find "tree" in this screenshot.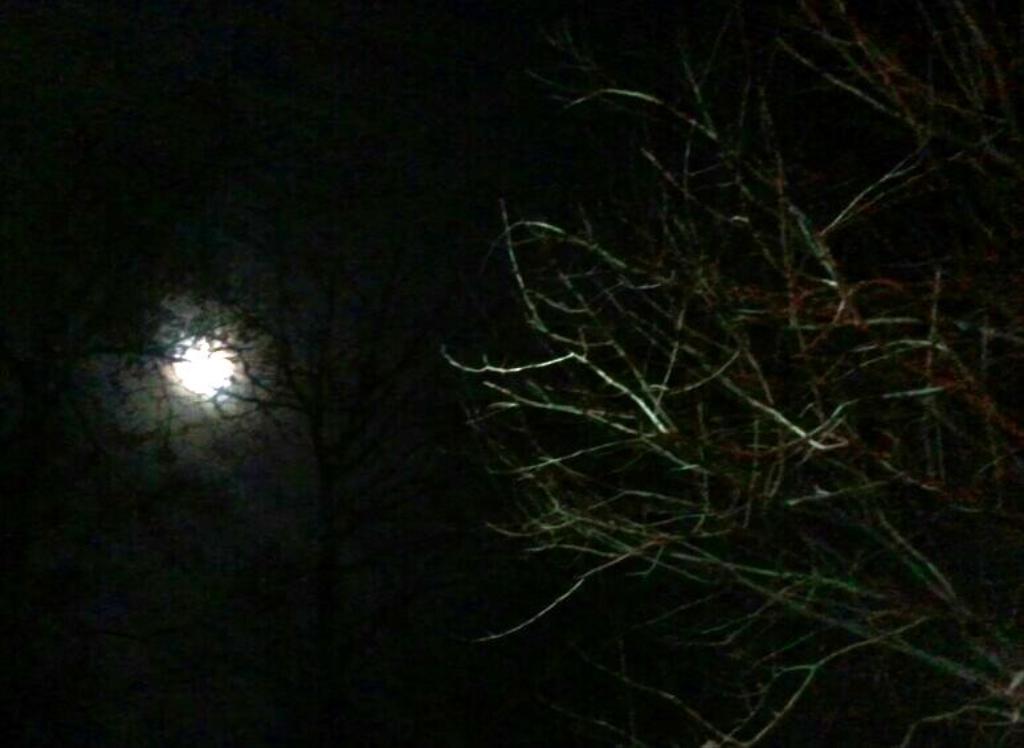
The bounding box for "tree" is bbox=[441, 0, 1023, 747].
